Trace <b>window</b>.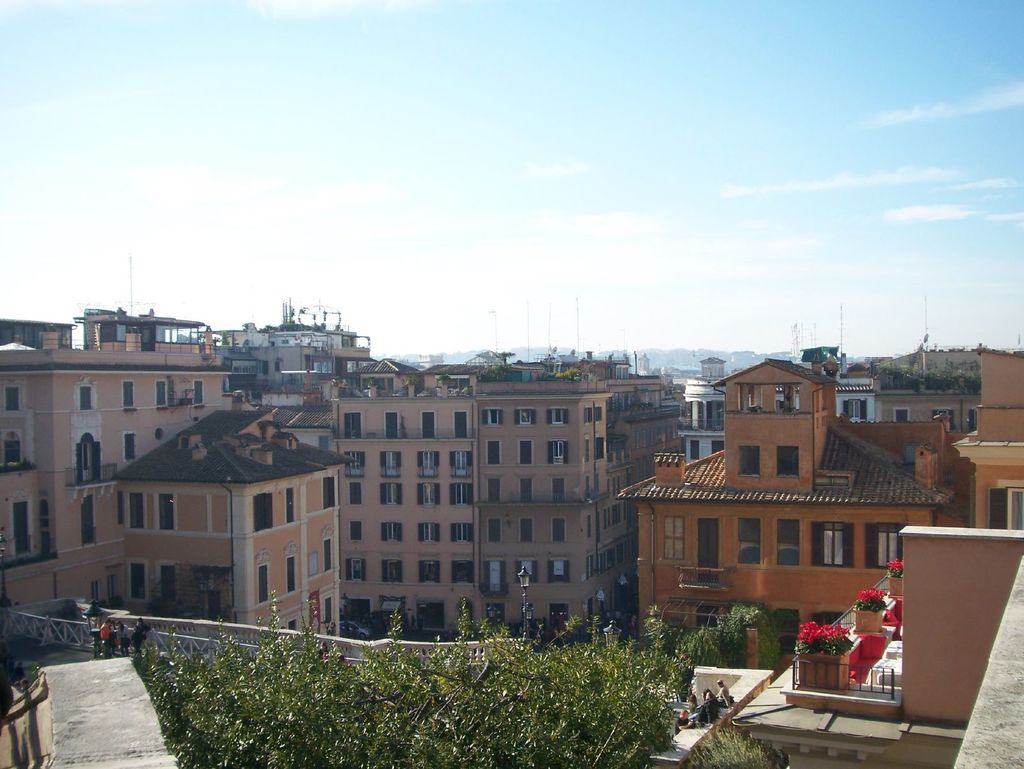
Traced to bbox=[550, 558, 570, 584].
